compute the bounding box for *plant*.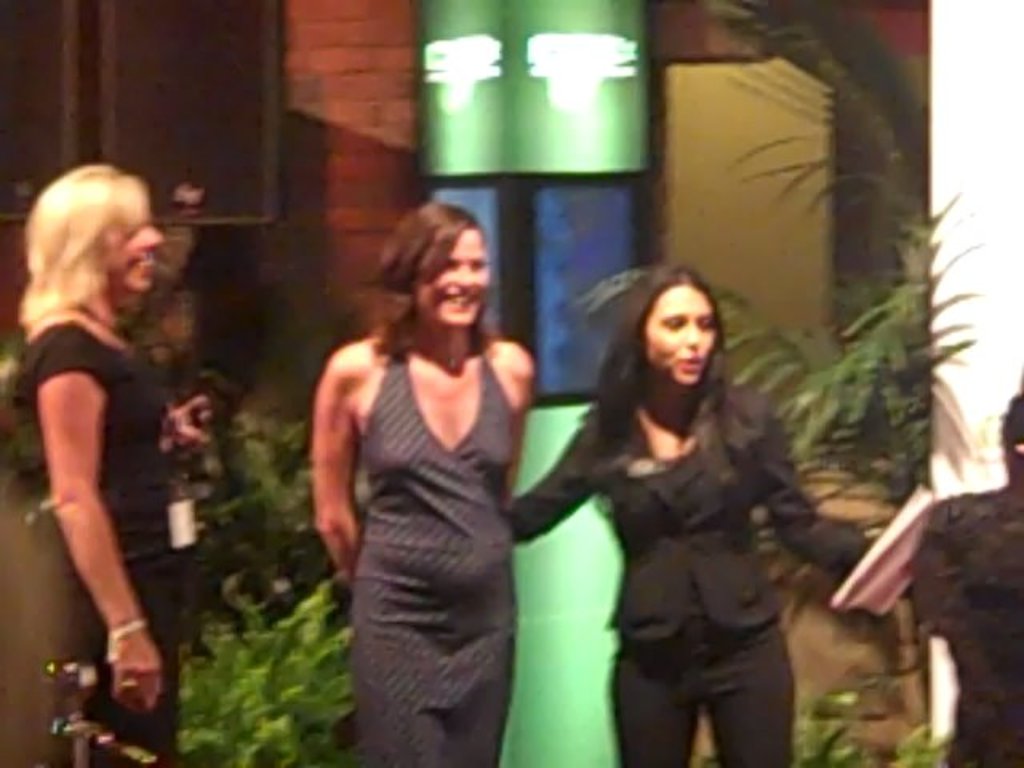
box=[693, 669, 958, 766].
